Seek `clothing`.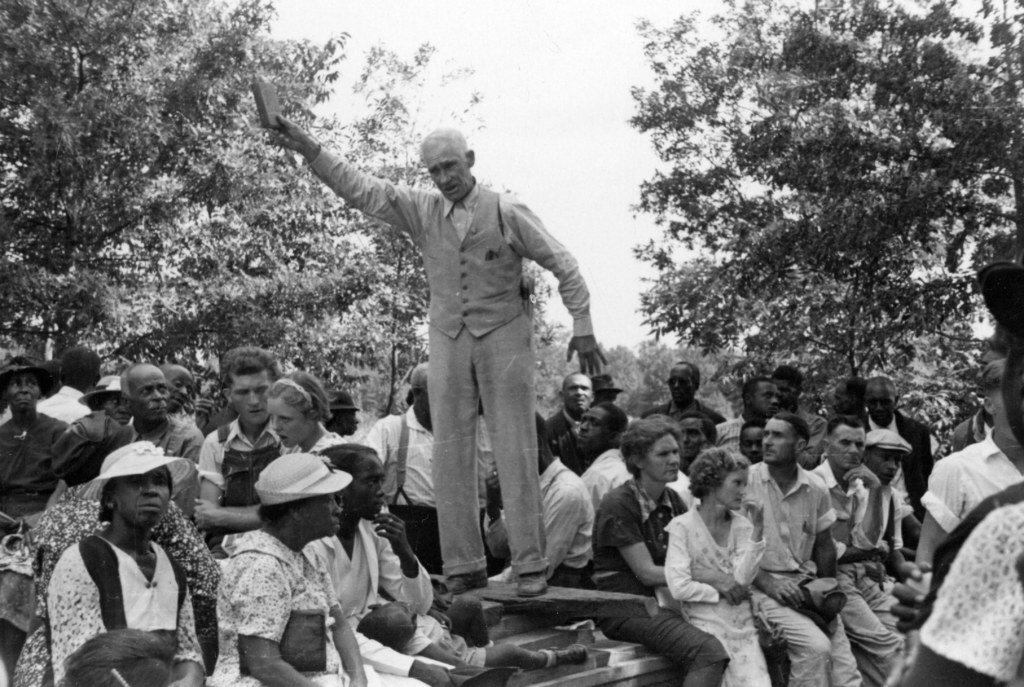
(left=359, top=407, right=483, bottom=559).
